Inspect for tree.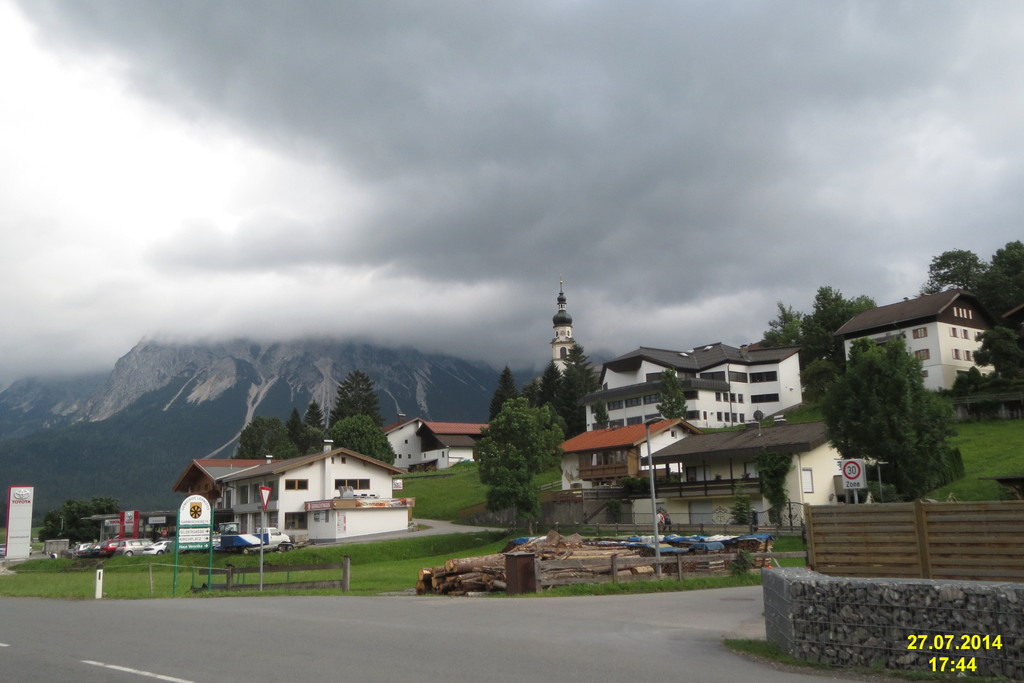
Inspection: left=975, top=234, right=1023, bottom=330.
